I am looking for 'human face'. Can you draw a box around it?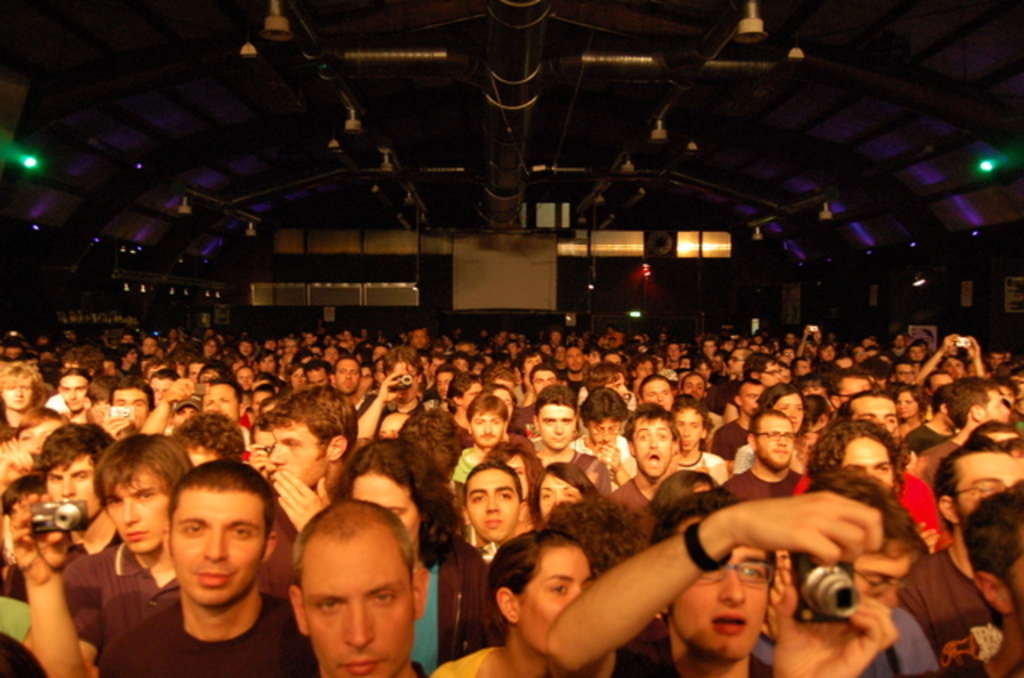
Sure, the bounding box is l=672, t=521, r=770, b=657.
